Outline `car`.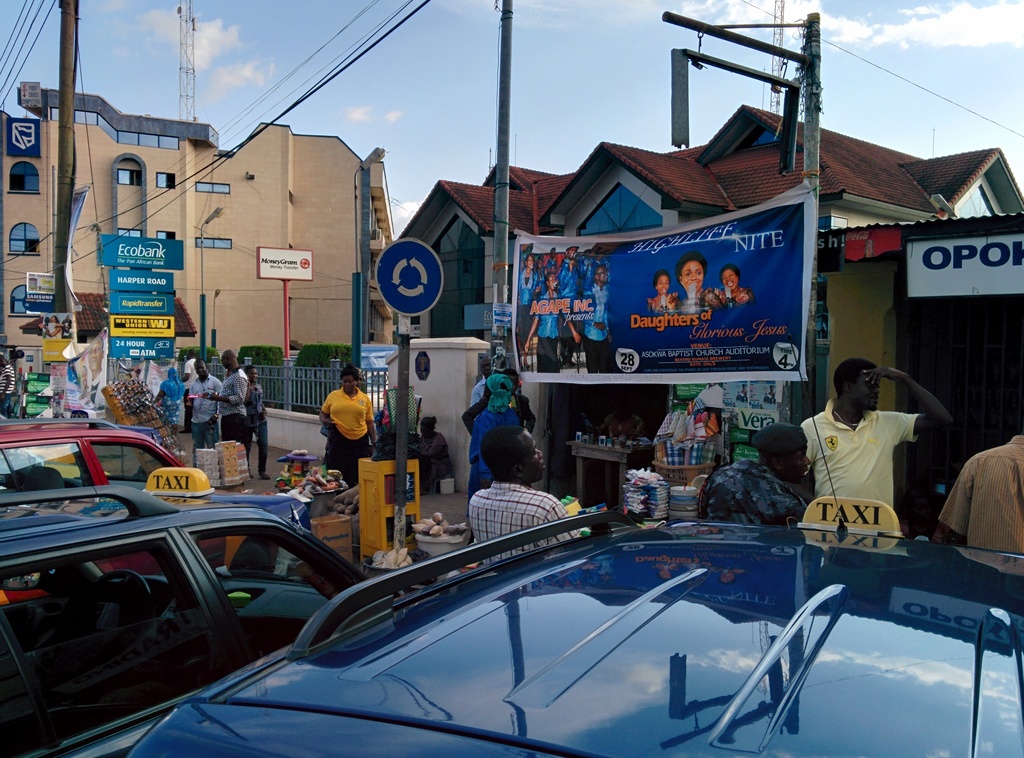
Outline: 0:420:191:490.
